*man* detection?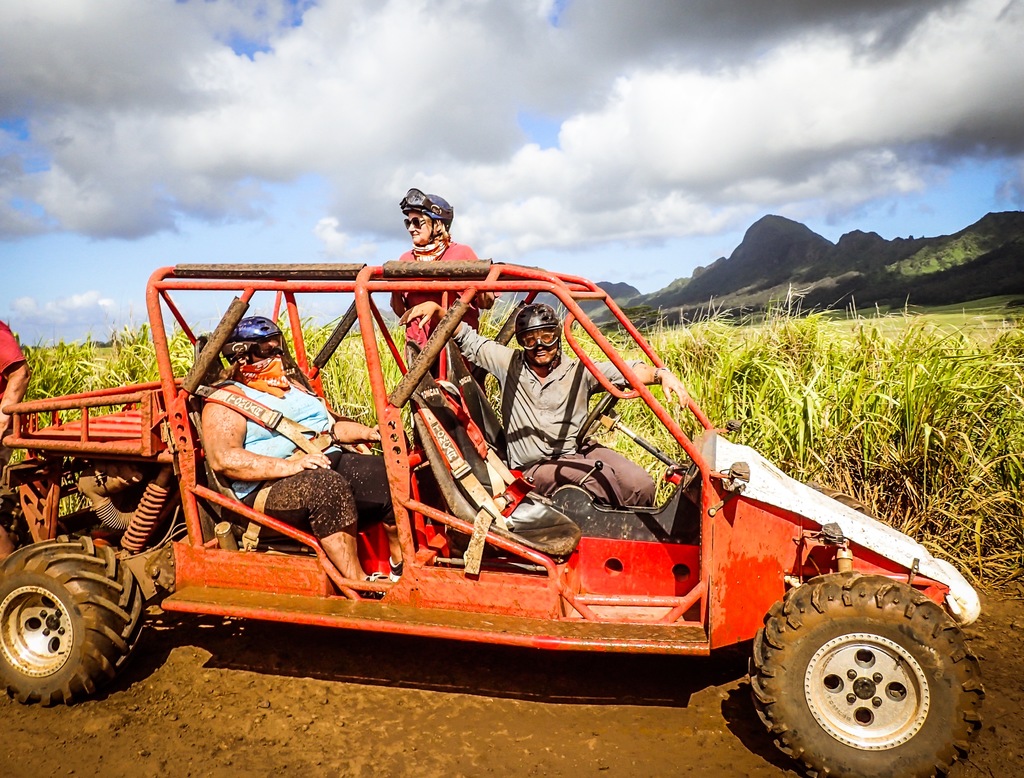
{"x1": 399, "y1": 296, "x2": 689, "y2": 514}
